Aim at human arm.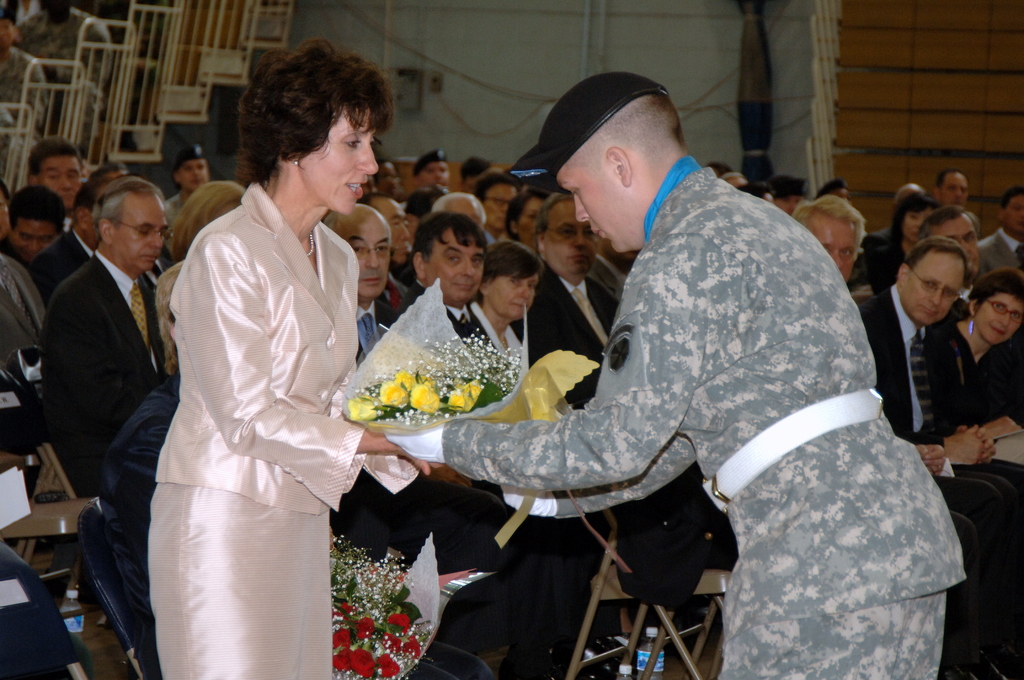
Aimed at 353,250,710,487.
